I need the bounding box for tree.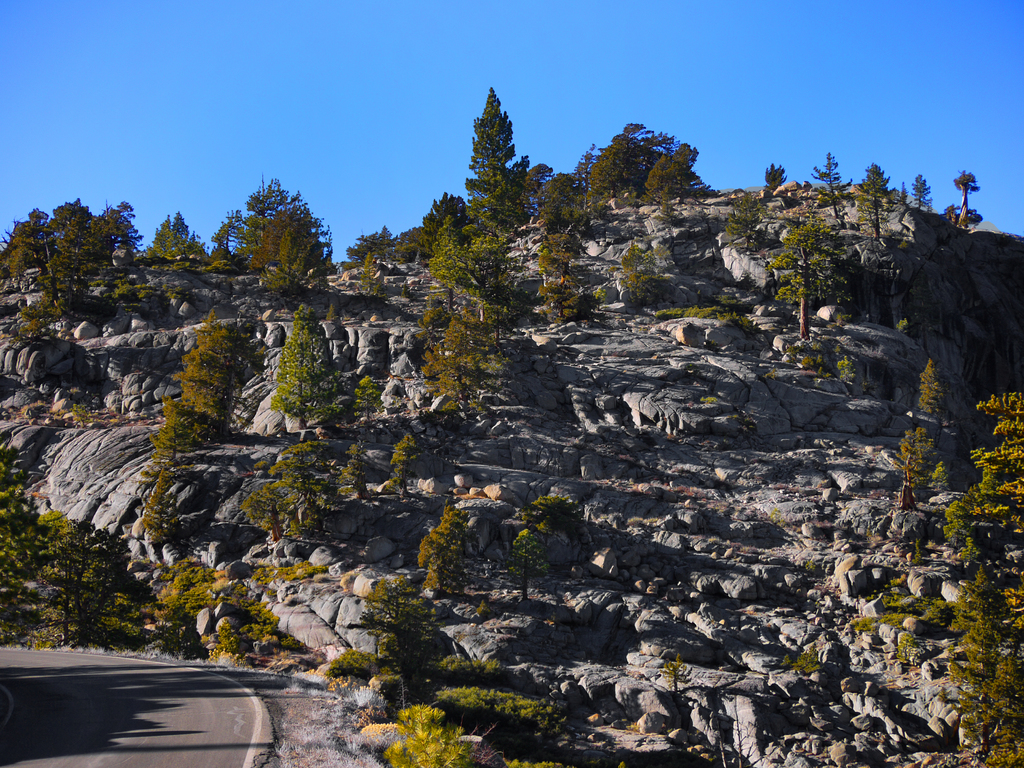
Here it is: l=883, t=424, r=915, b=490.
